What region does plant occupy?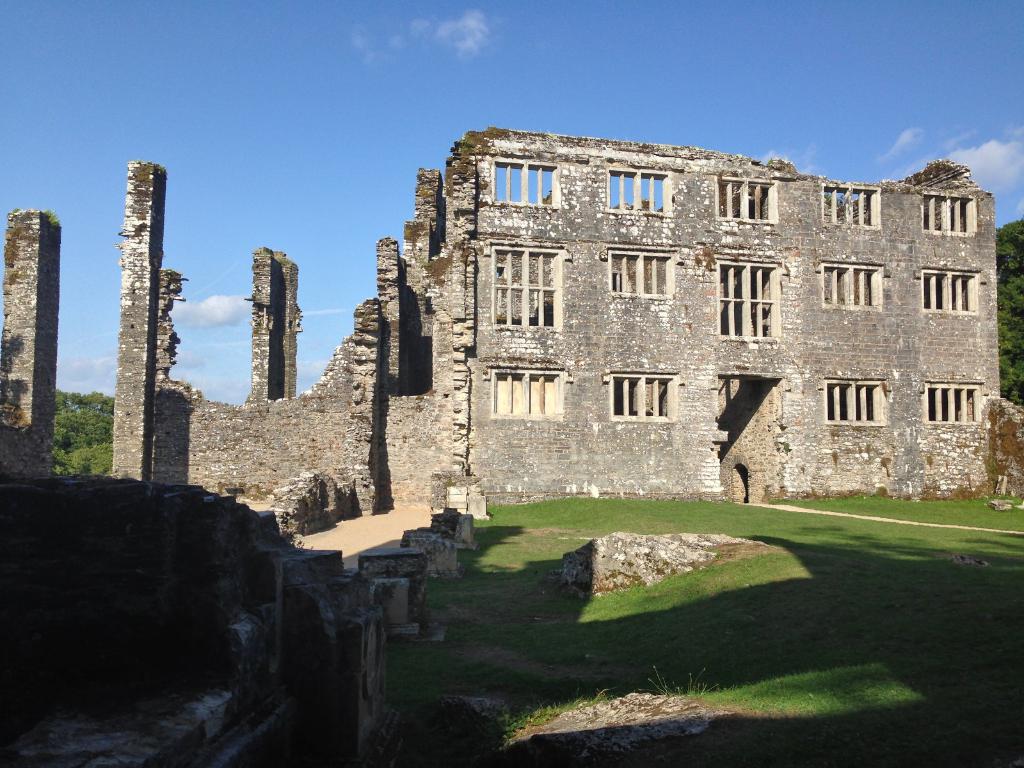
Rect(879, 379, 890, 400).
